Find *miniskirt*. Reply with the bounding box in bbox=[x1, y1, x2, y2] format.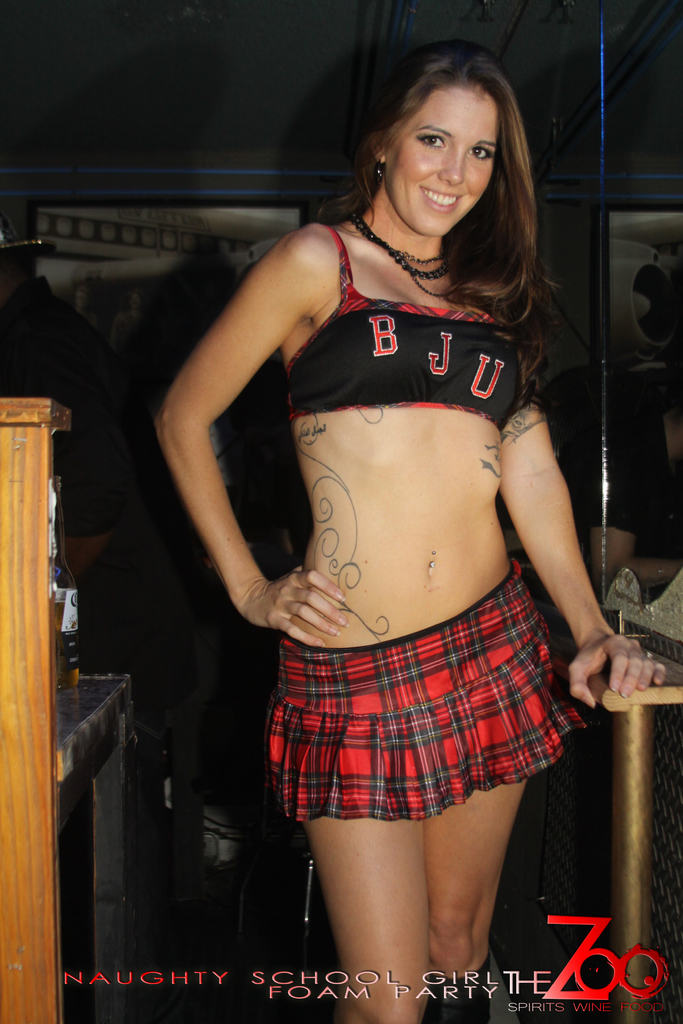
bbox=[263, 563, 588, 826].
